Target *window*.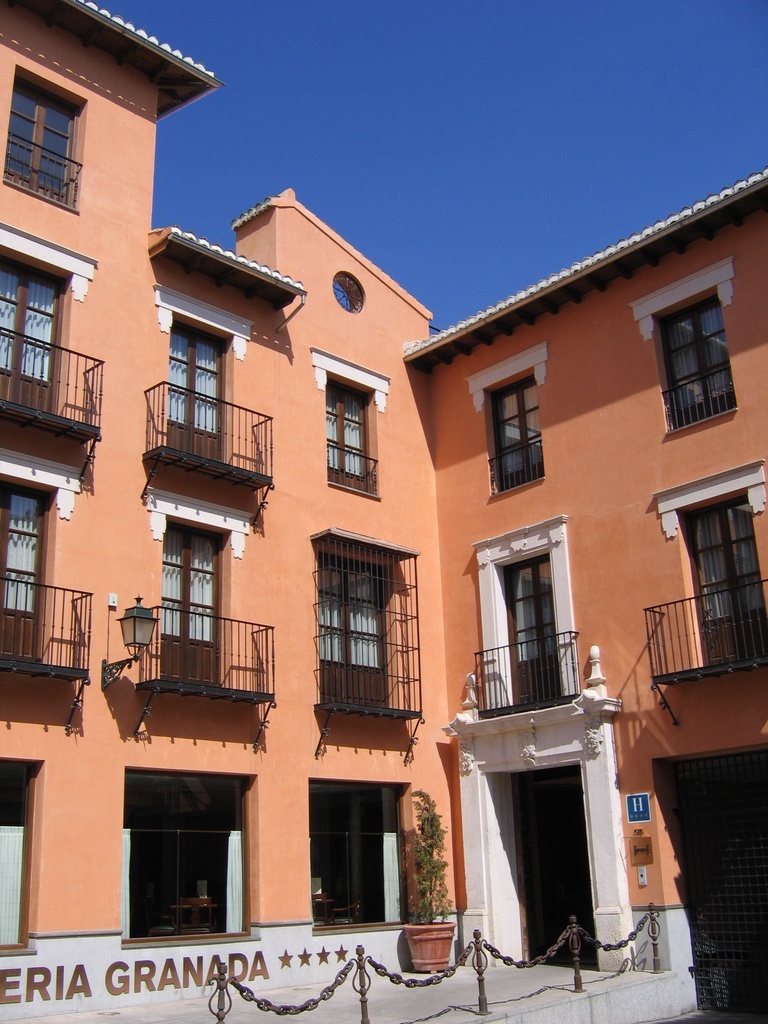
Target region: region(0, 244, 68, 413).
